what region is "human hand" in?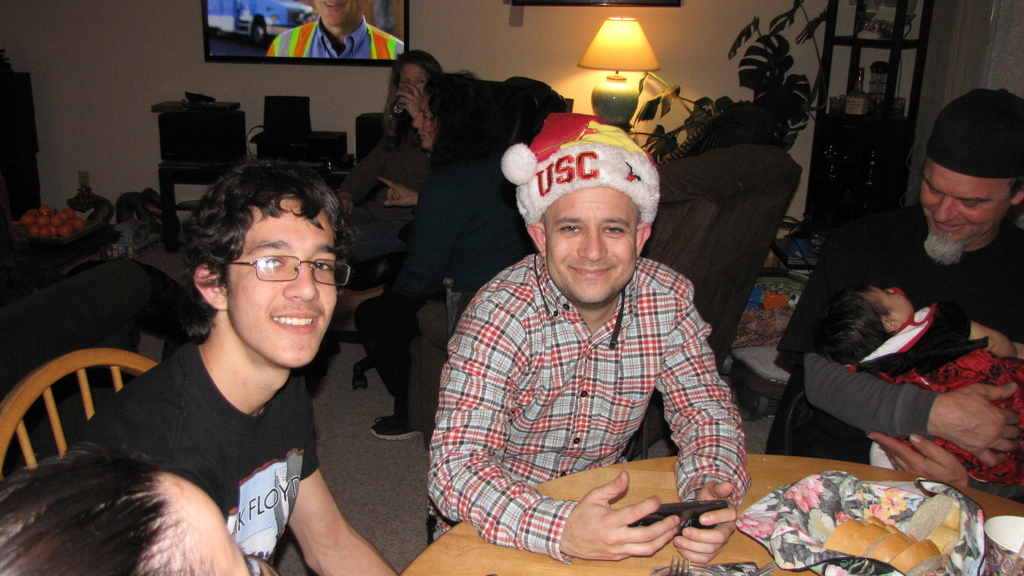
region(926, 382, 1020, 471).
